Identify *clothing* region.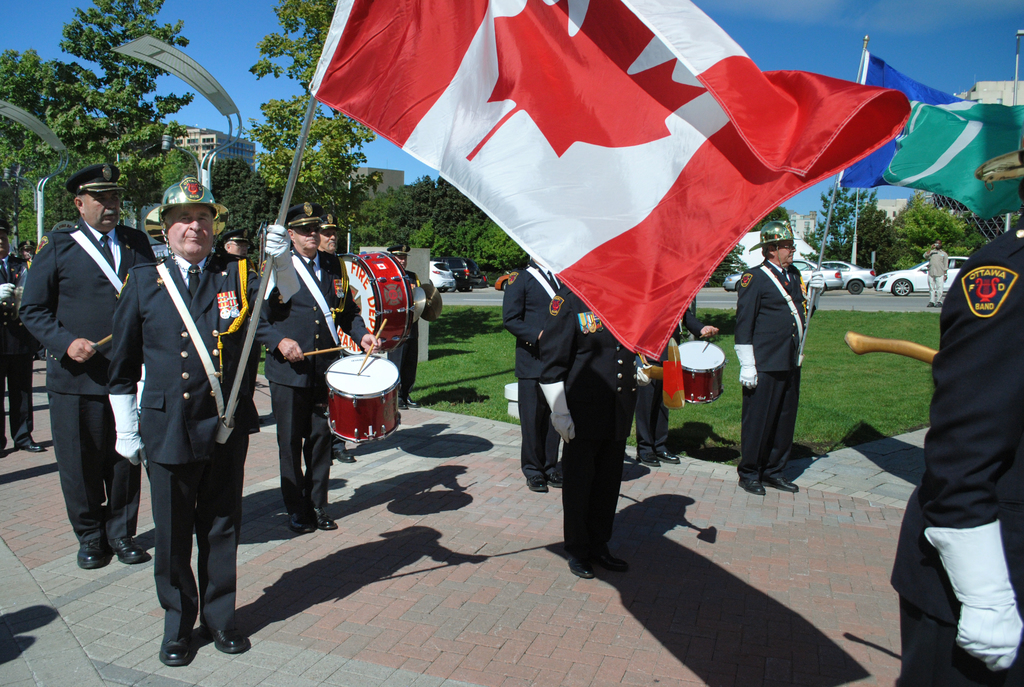
Region: 636/308/706/455.
